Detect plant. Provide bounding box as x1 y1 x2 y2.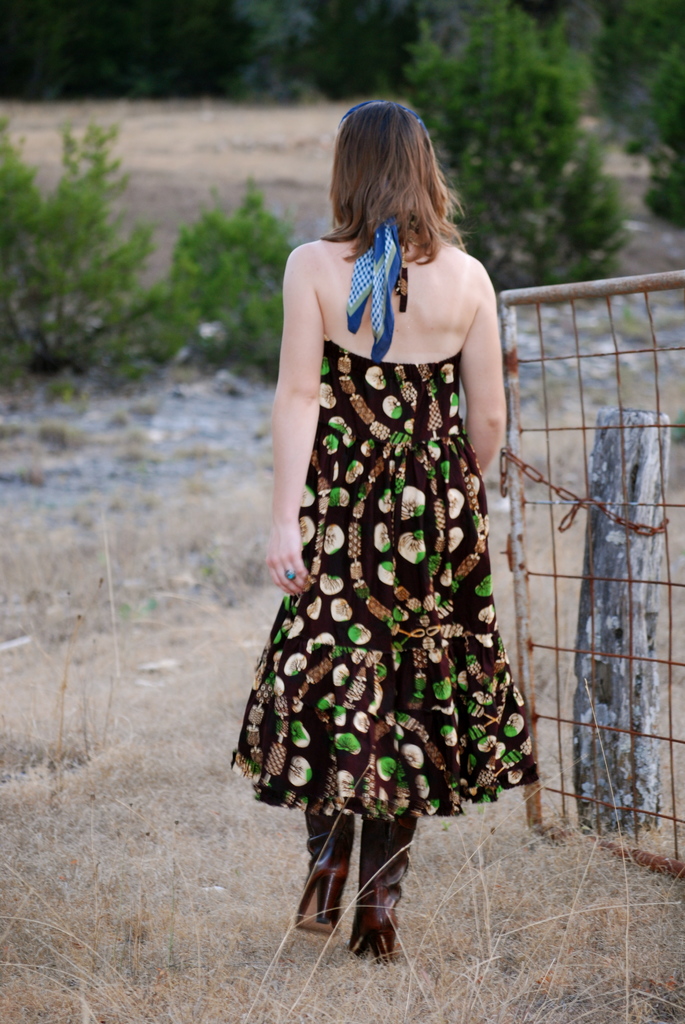
401 0 634 287.
